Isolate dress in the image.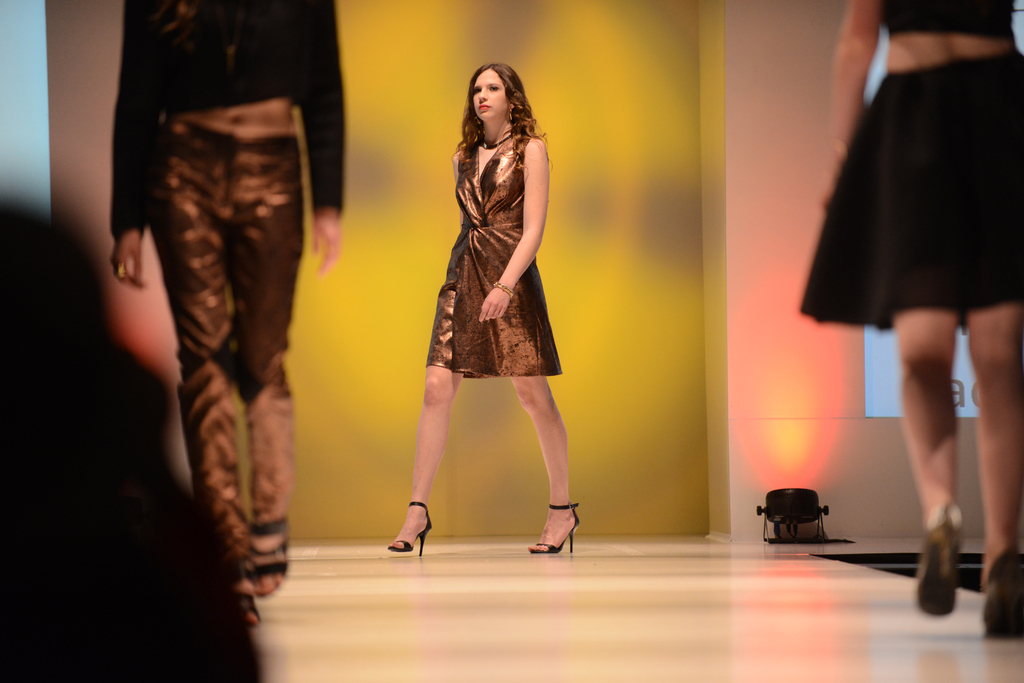
Isolated region: (426, 134, 560, 378).
